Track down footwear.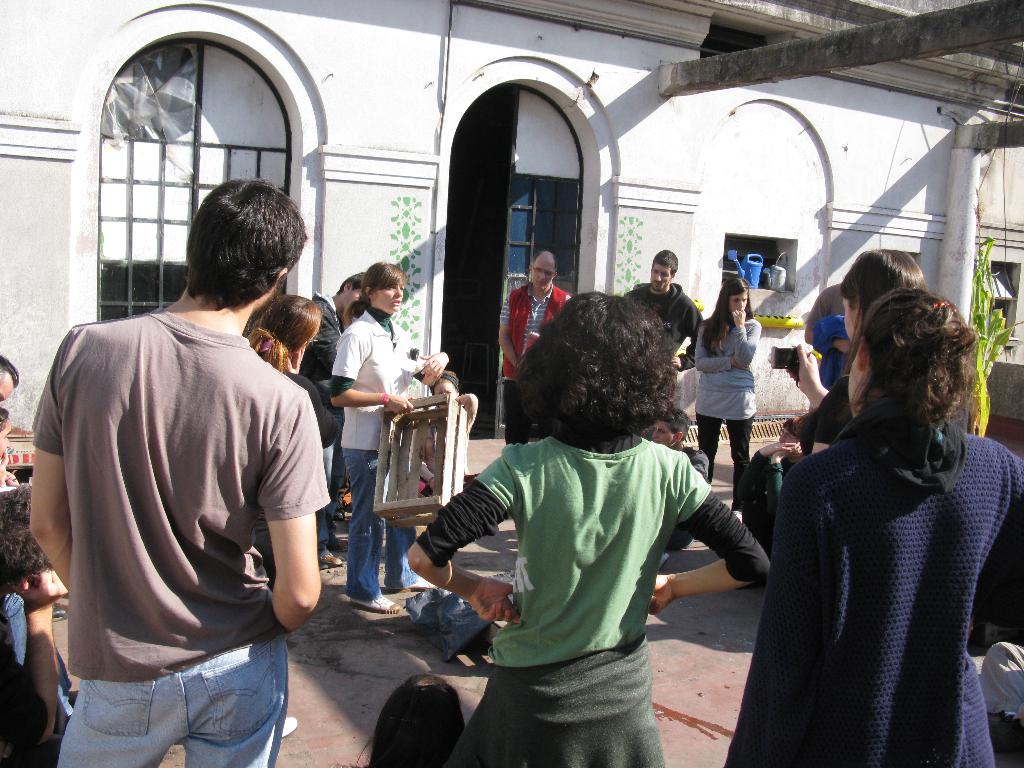
Tracked to box(347, 594, 406, 616).
